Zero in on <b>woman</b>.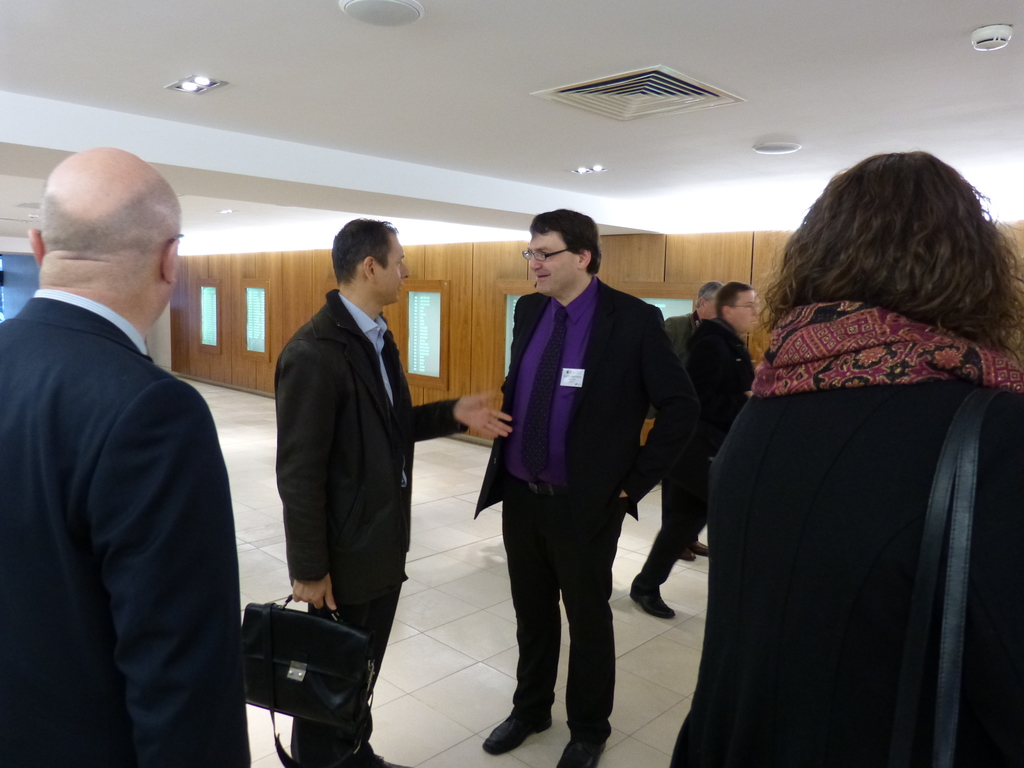
Zeroed in: {"x1": 698, "y1": 134, "x2": 998, "y2": 754}.
